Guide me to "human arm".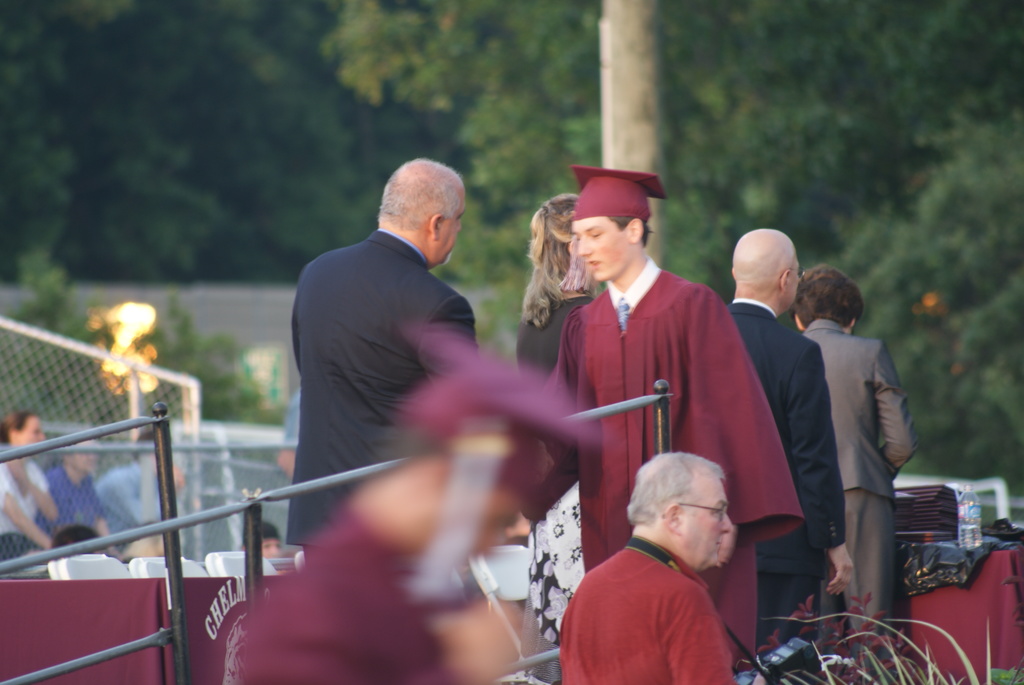
Guidance: crop(6, 445, 56, 531).
